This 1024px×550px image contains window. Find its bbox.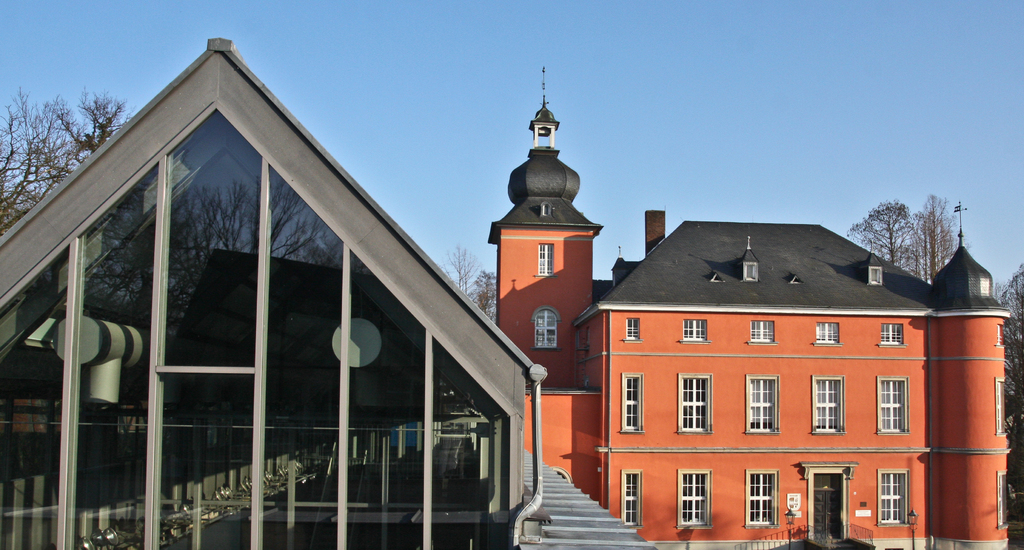
(875,375,912,434).
